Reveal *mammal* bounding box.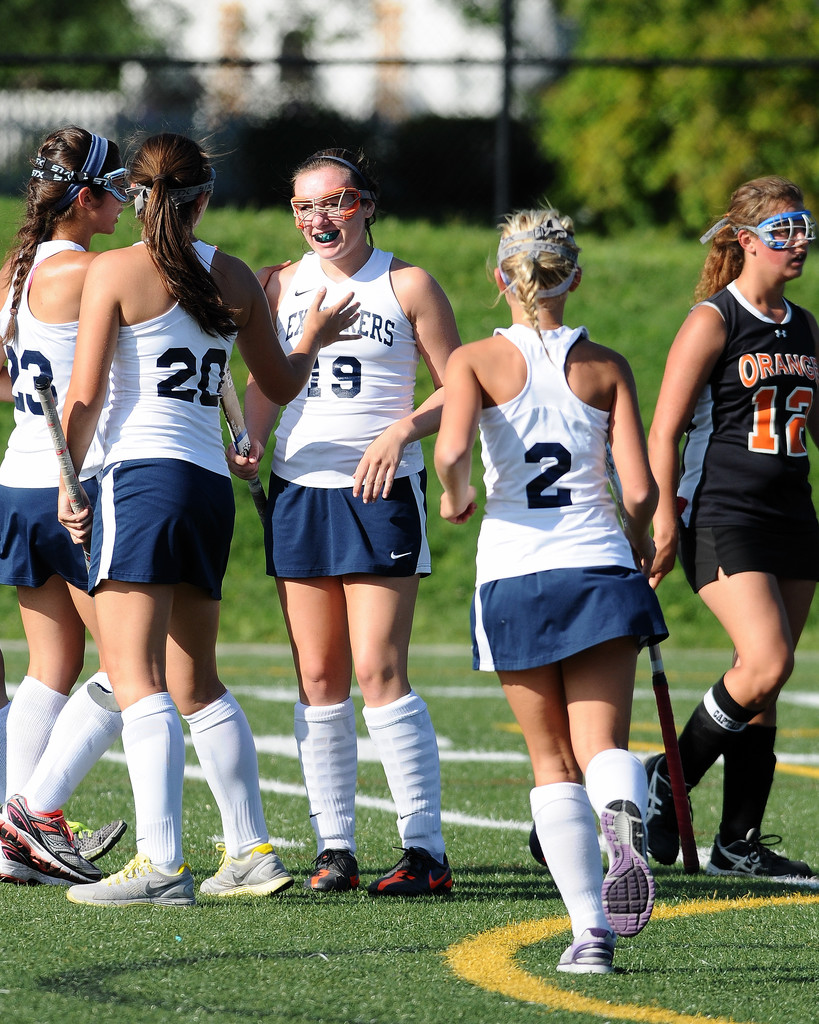
Revealed: pyautogui.locateOnScreen(49, 127, 362, 906).
